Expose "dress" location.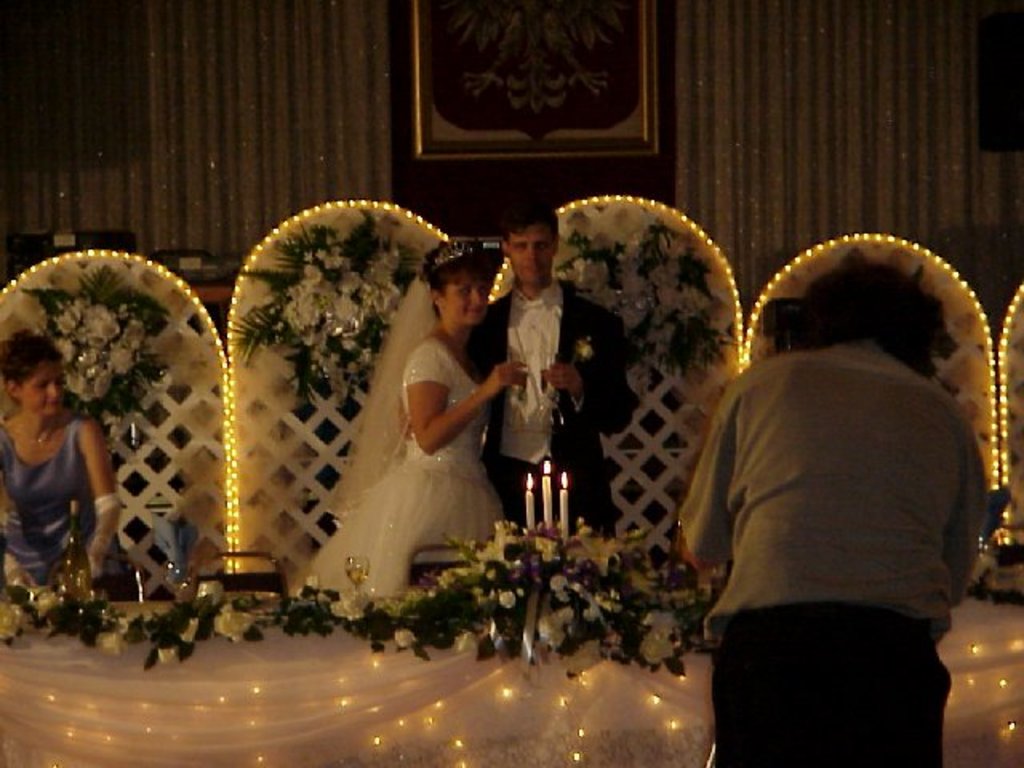
Exposed at crop(307, 334, 506, 616).
